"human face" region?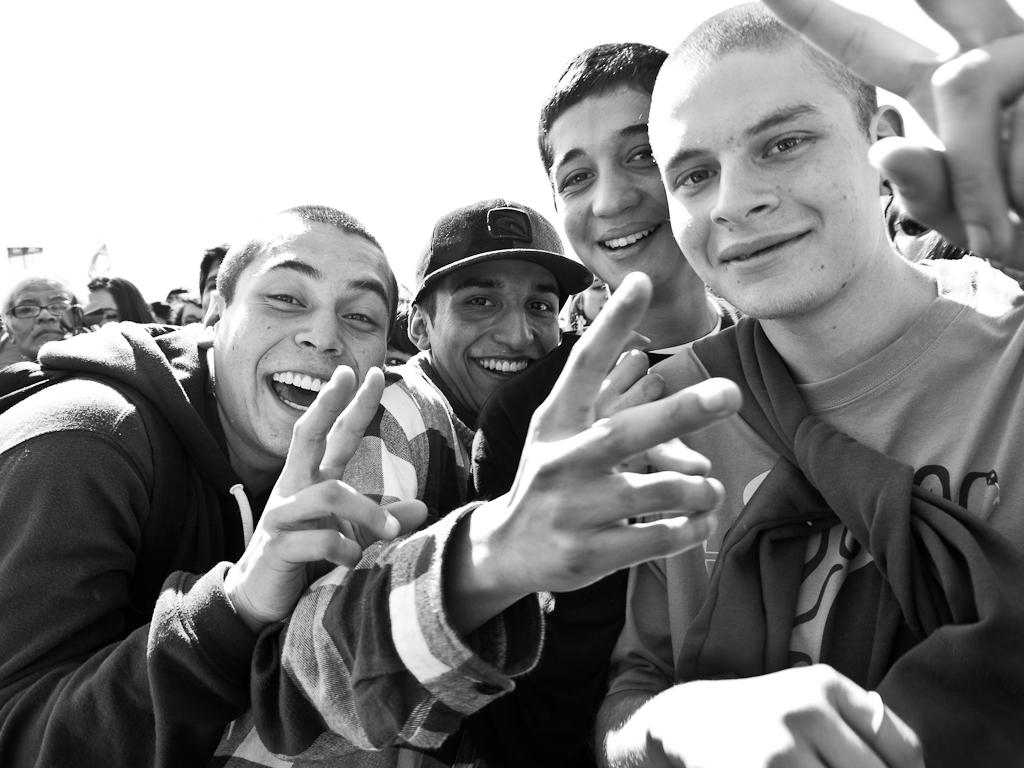
x1=429, y1=260, x2=563, y2=408
